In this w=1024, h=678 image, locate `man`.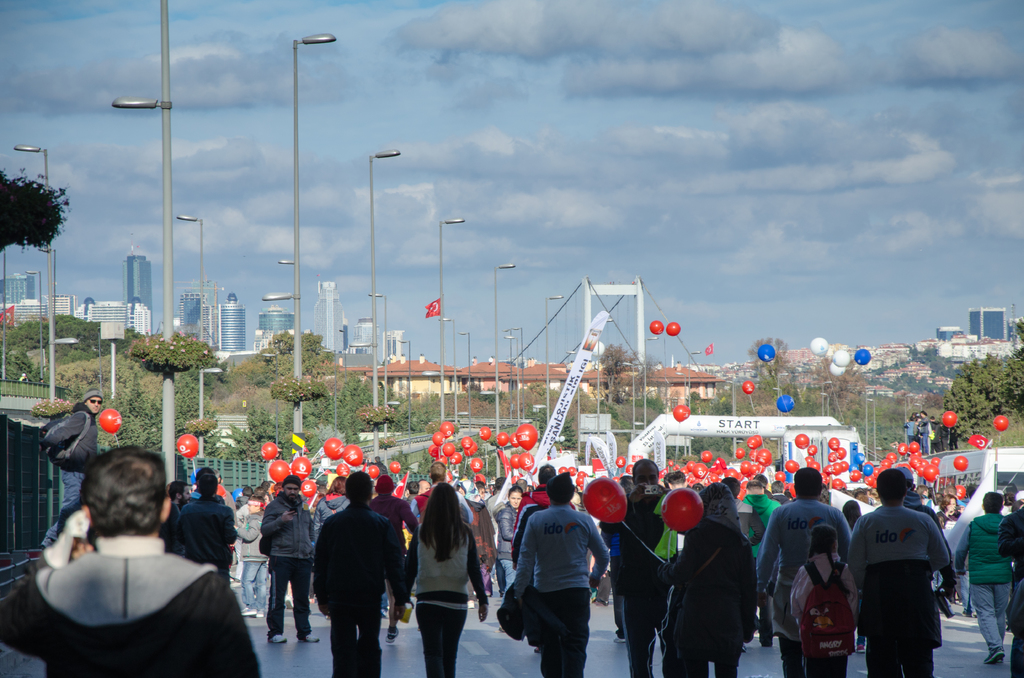
Bounding box: left=756, top=467, right=849, bottom=677.
